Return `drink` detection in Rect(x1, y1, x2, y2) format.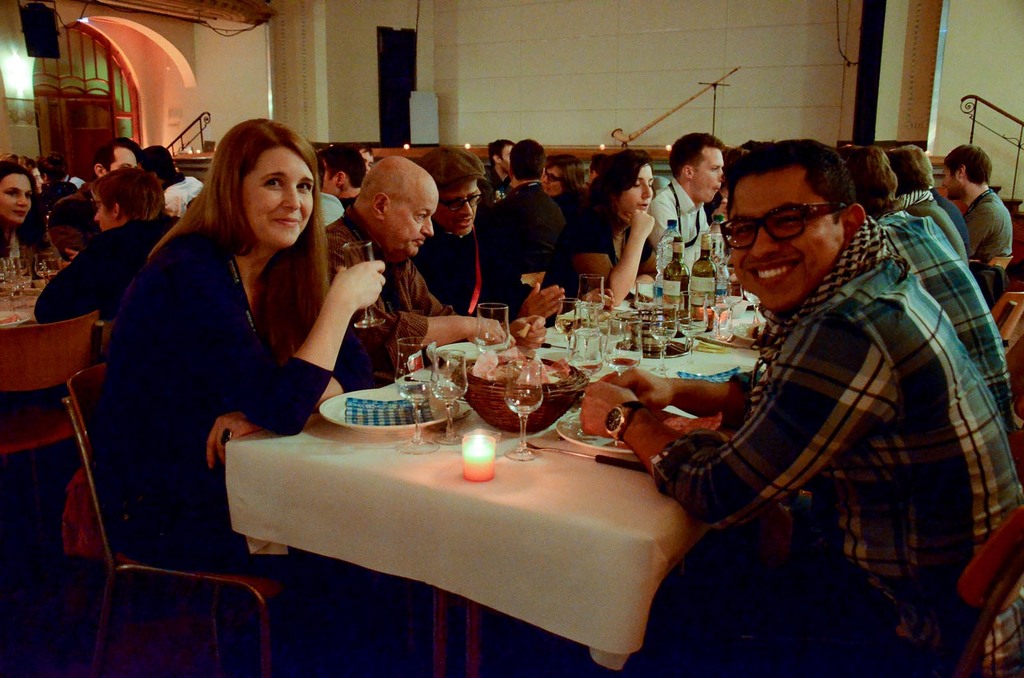
Rect(511, 391, 540, 411).
